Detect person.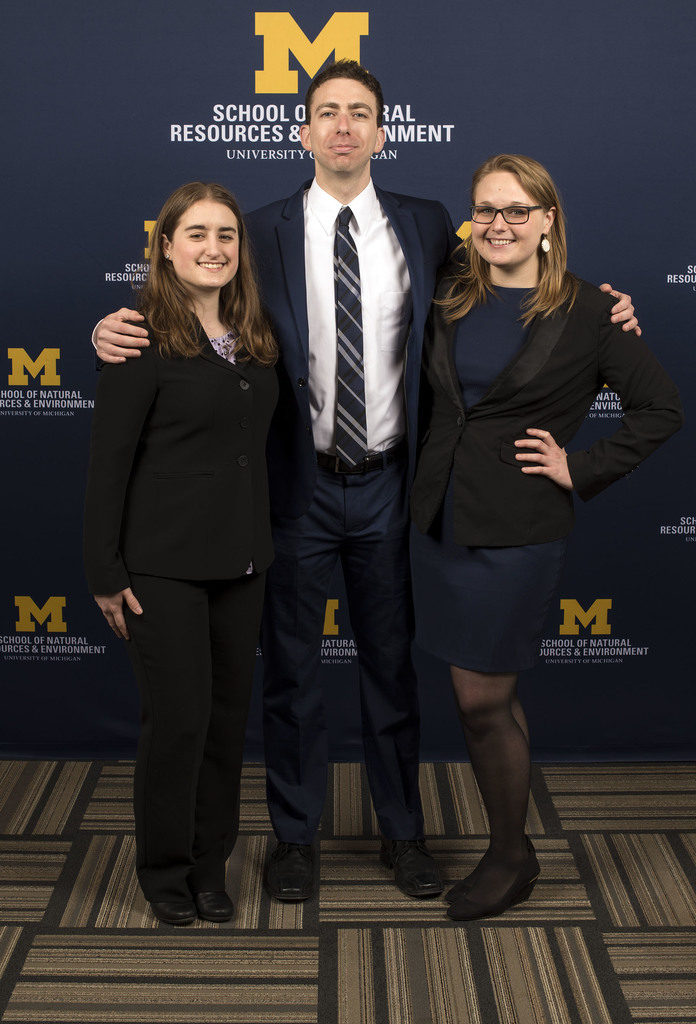
Detected at 61,63,641,907.
